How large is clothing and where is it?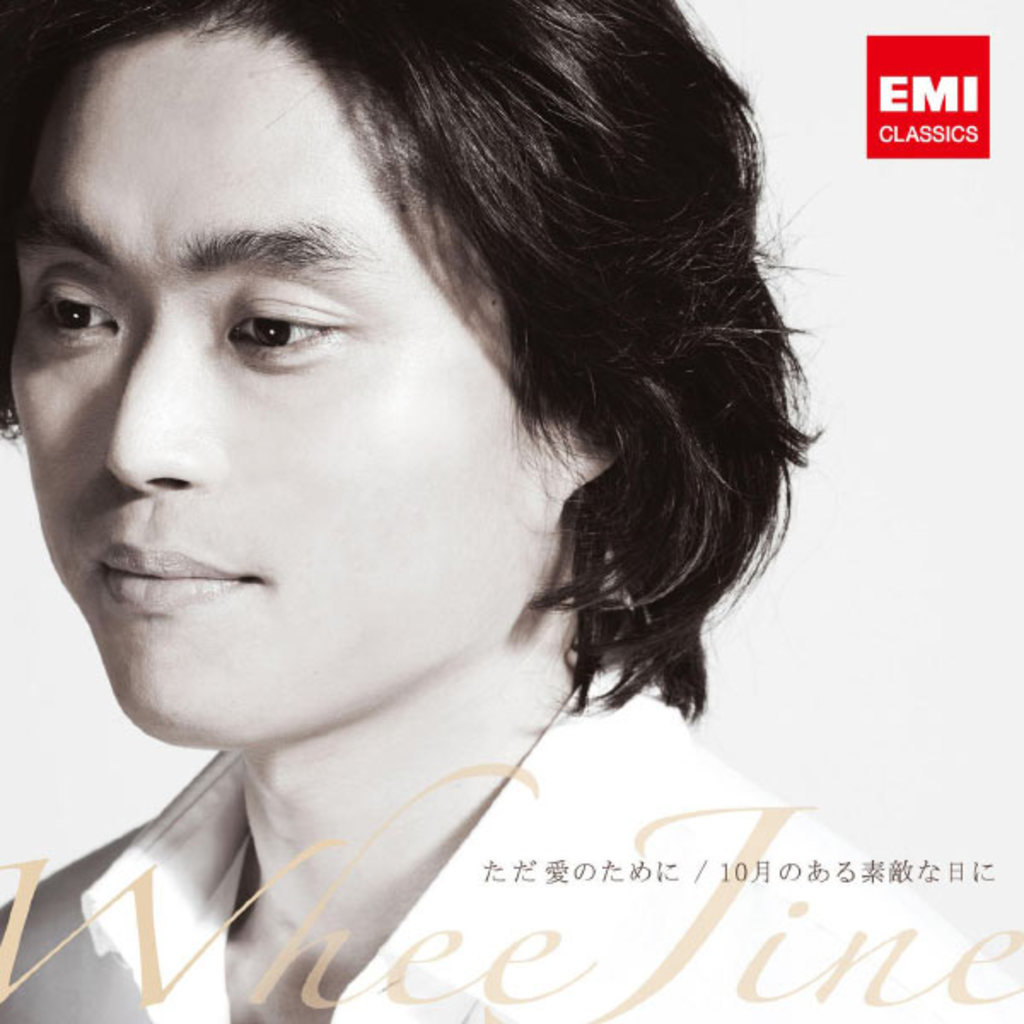
Bounding box: select_region(0, 659, 1022, 1022).
